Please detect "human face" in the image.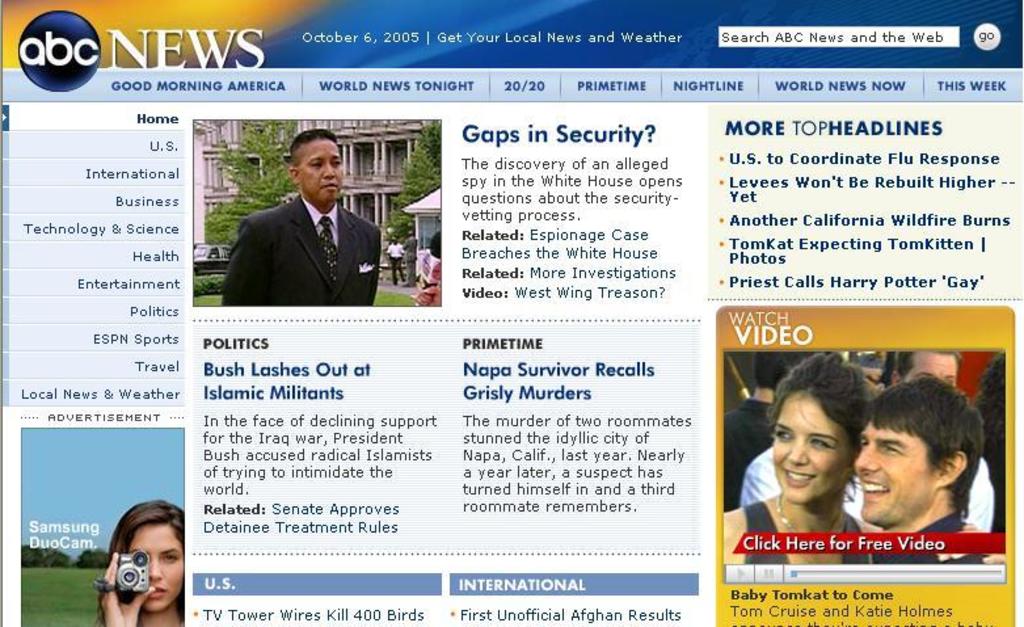
detection(854, 418, 939, 521).
